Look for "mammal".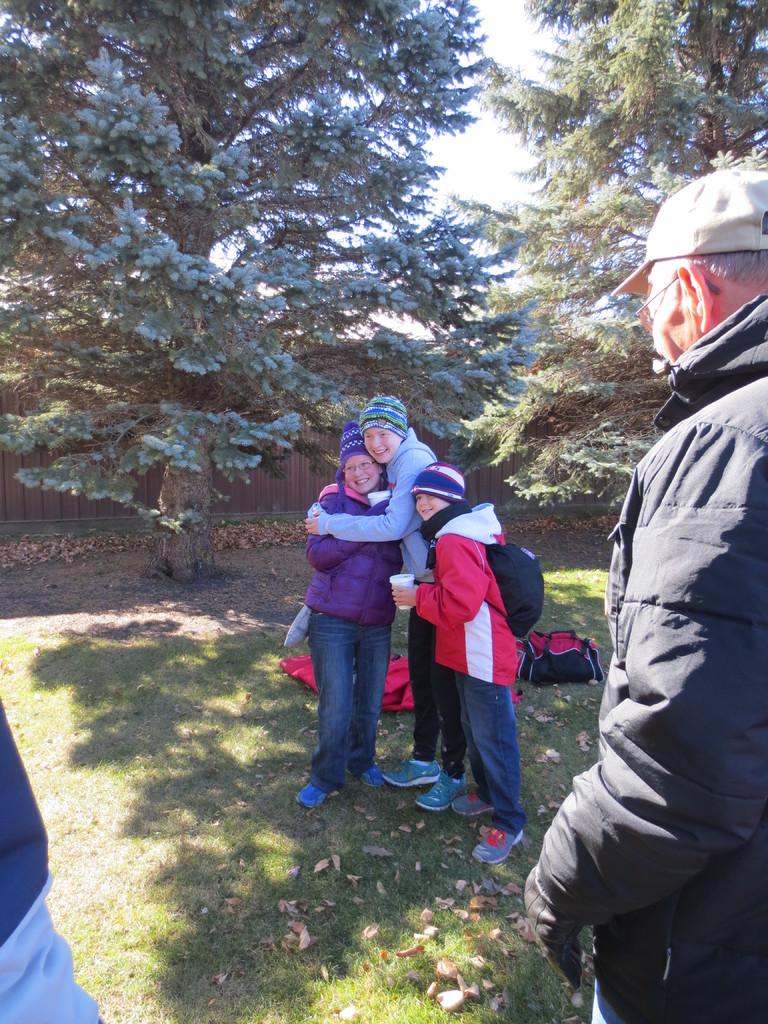
Found: box(0, 685, 107, 1023).
